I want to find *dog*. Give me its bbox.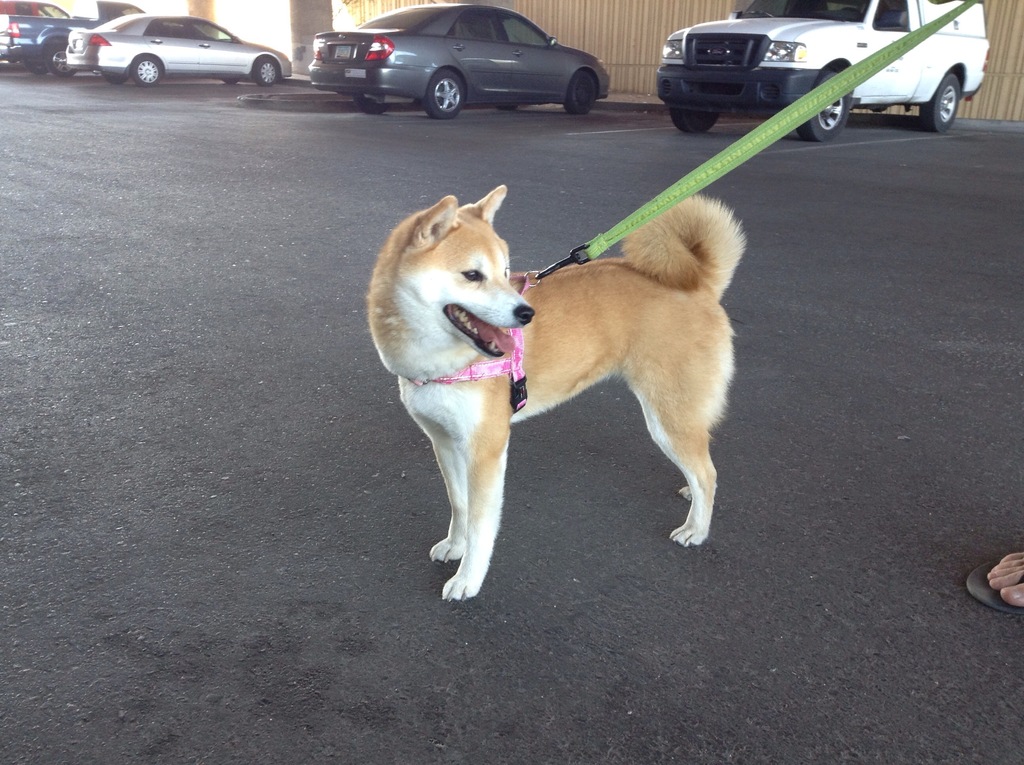
364:184:745:602.
